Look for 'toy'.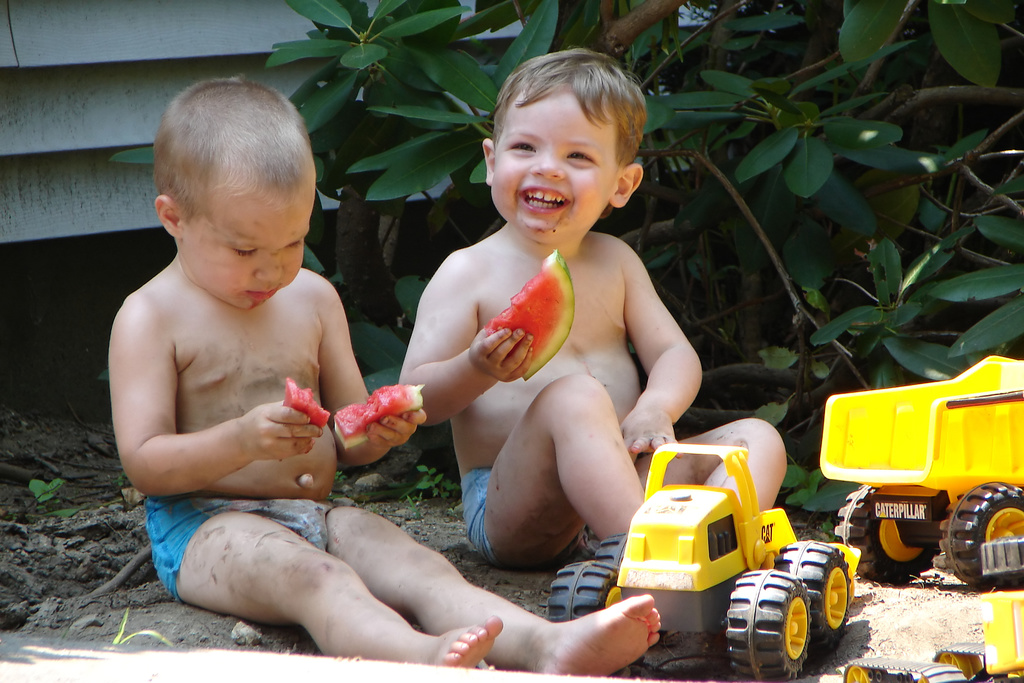
Found: 845, 537, 1023, 682.
